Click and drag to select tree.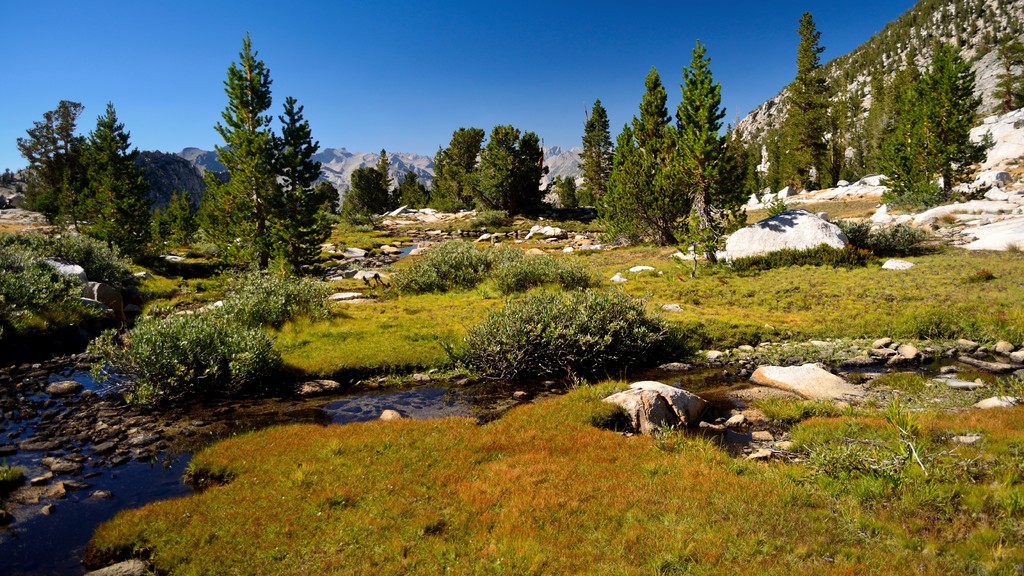
Selection: bbox=(870, 62, 976, 202).
